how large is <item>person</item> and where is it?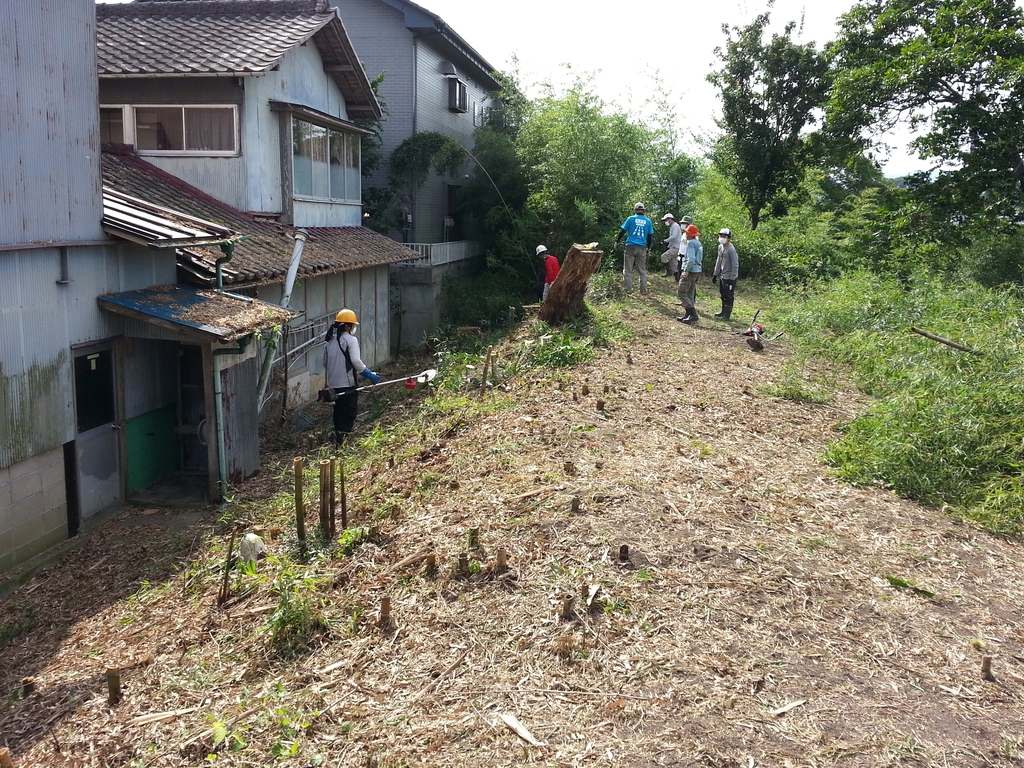
Bounding box: bbox=[538, 248, 561, 305].
